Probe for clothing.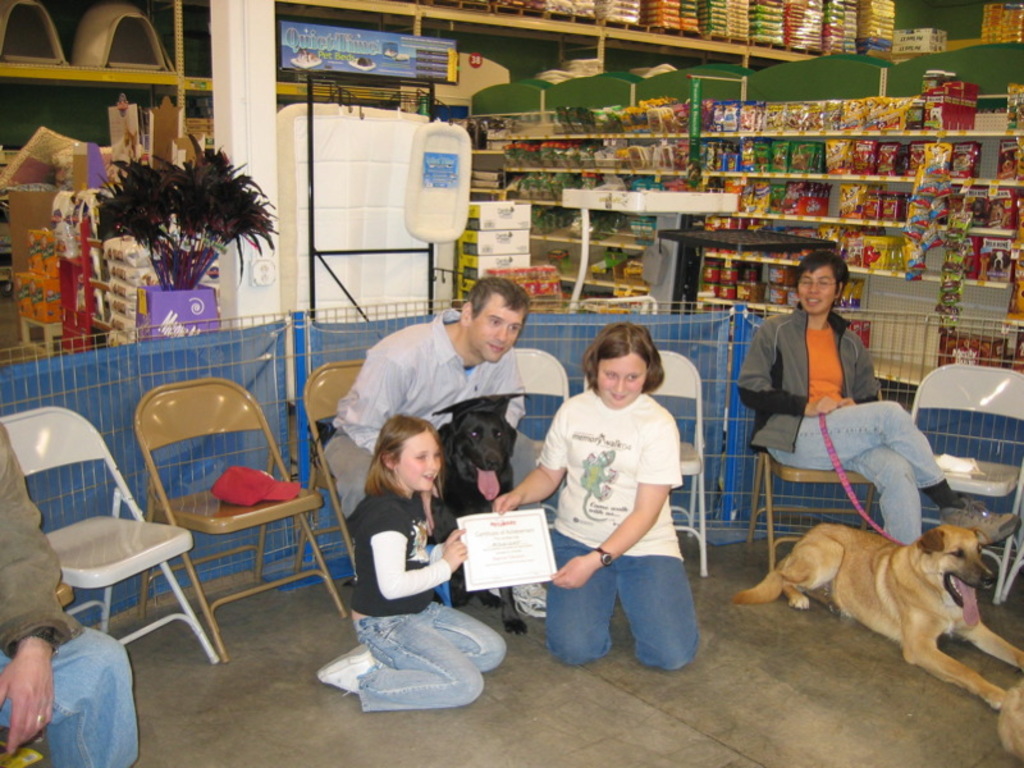
Probe result: x1=352, y1=485, x2=515, y2=714.
